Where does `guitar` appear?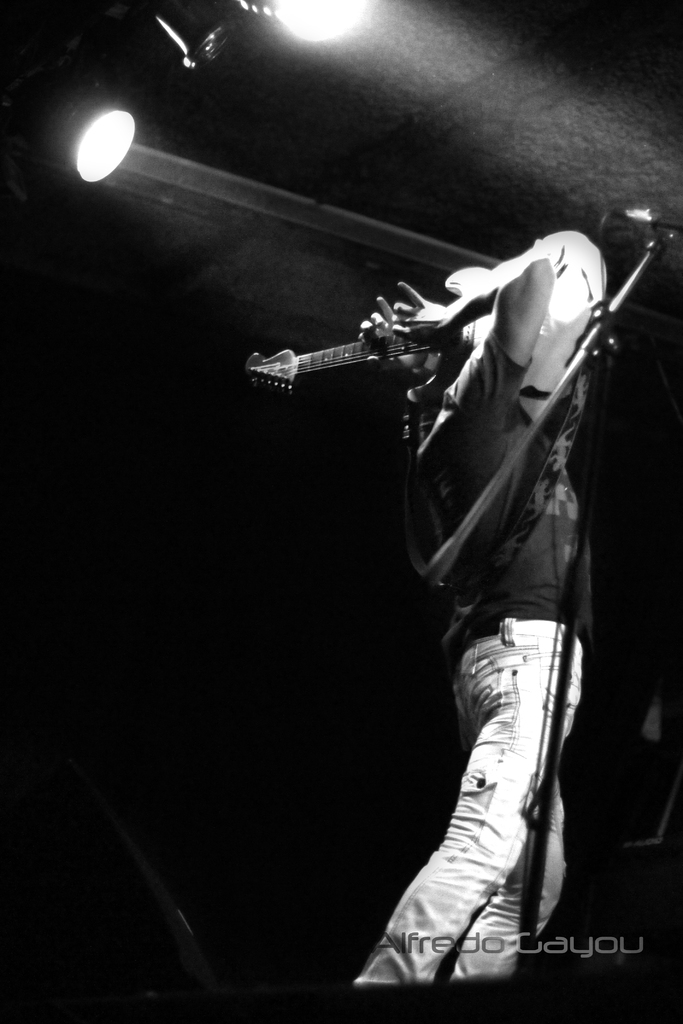
Appears at 281/248/657/461.
